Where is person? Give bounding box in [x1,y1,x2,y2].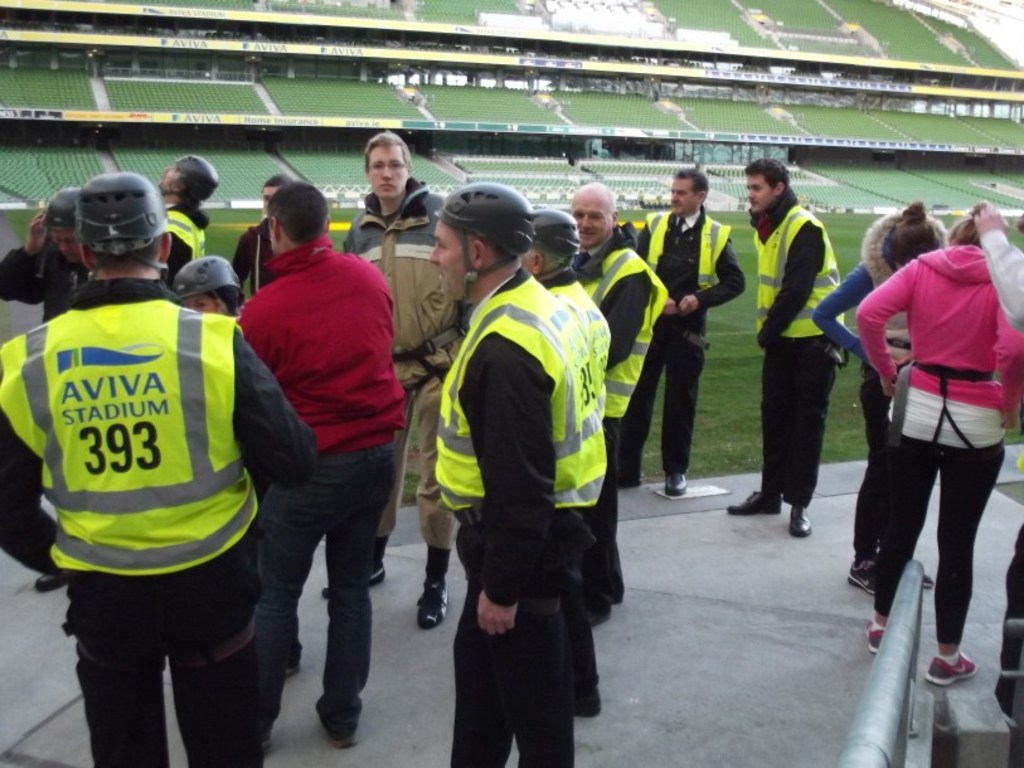
[0,167,320,767].
